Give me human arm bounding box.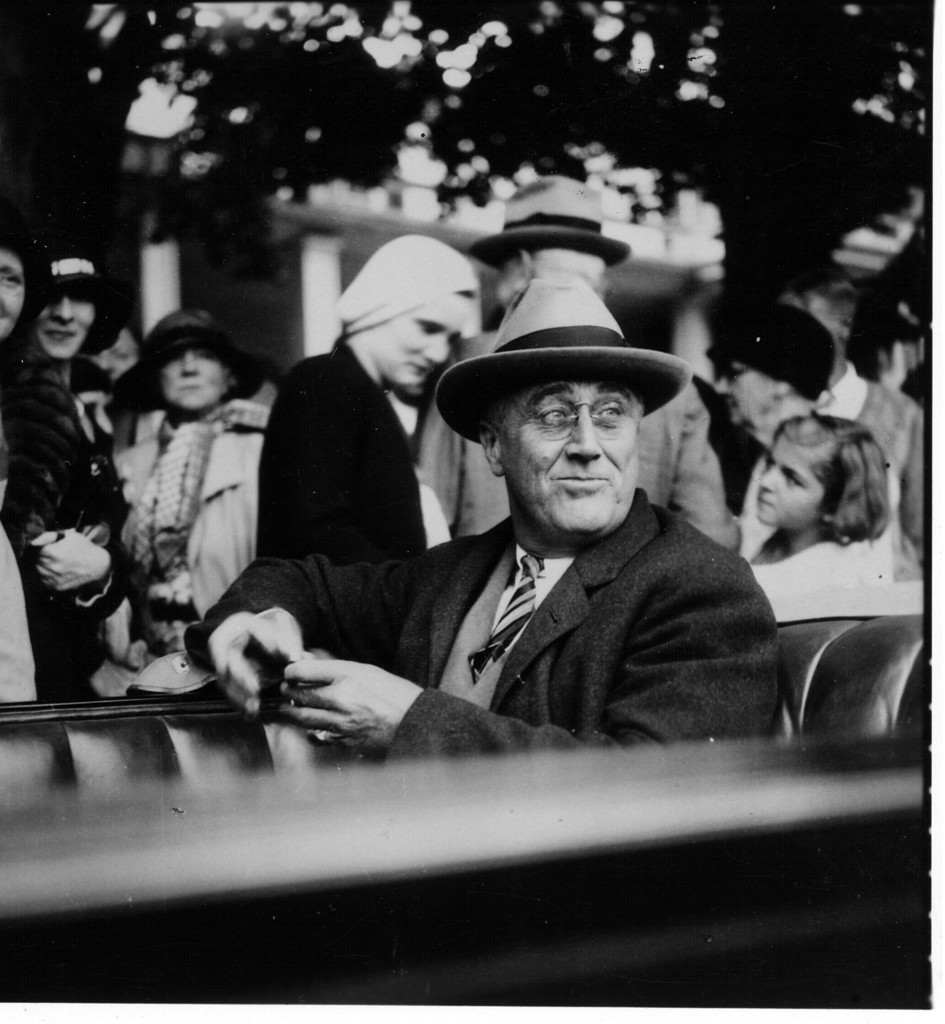
(left=183, top=532, right=482, bottom=714).
